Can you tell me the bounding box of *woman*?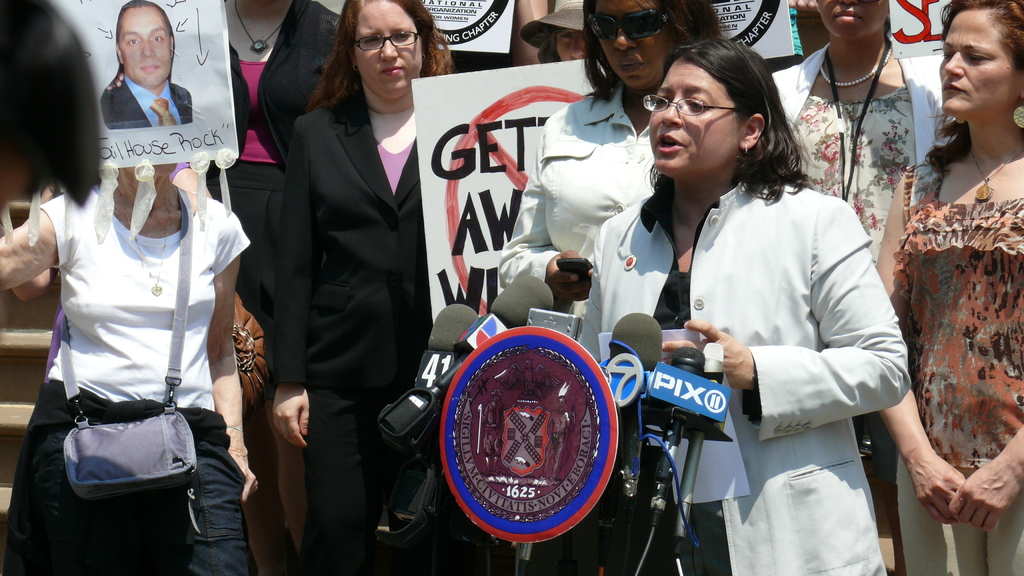
[left=189, top=0, right=353, bottom=575].
